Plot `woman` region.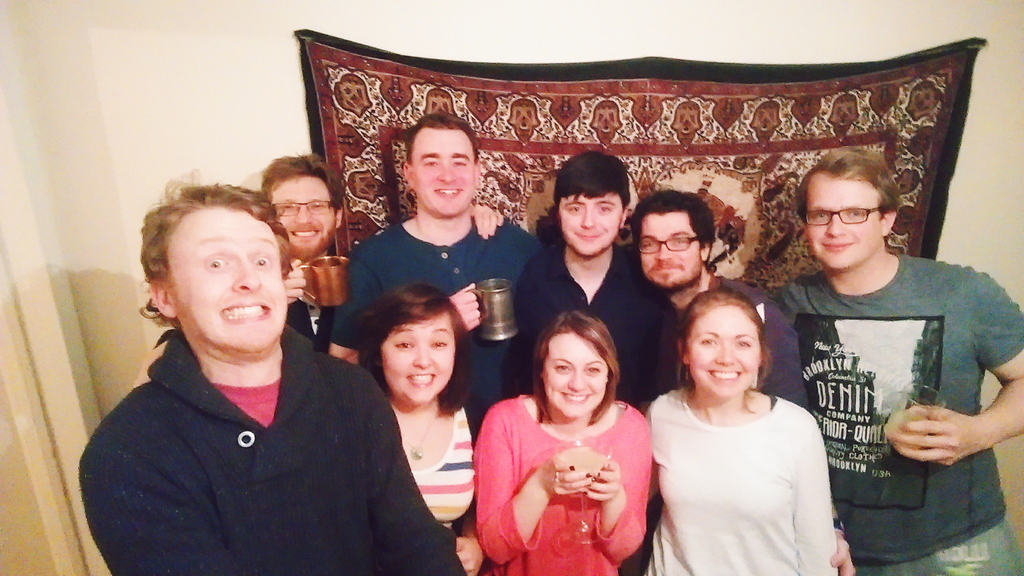
Plotted at bbox(625, 288, 852, 575).
